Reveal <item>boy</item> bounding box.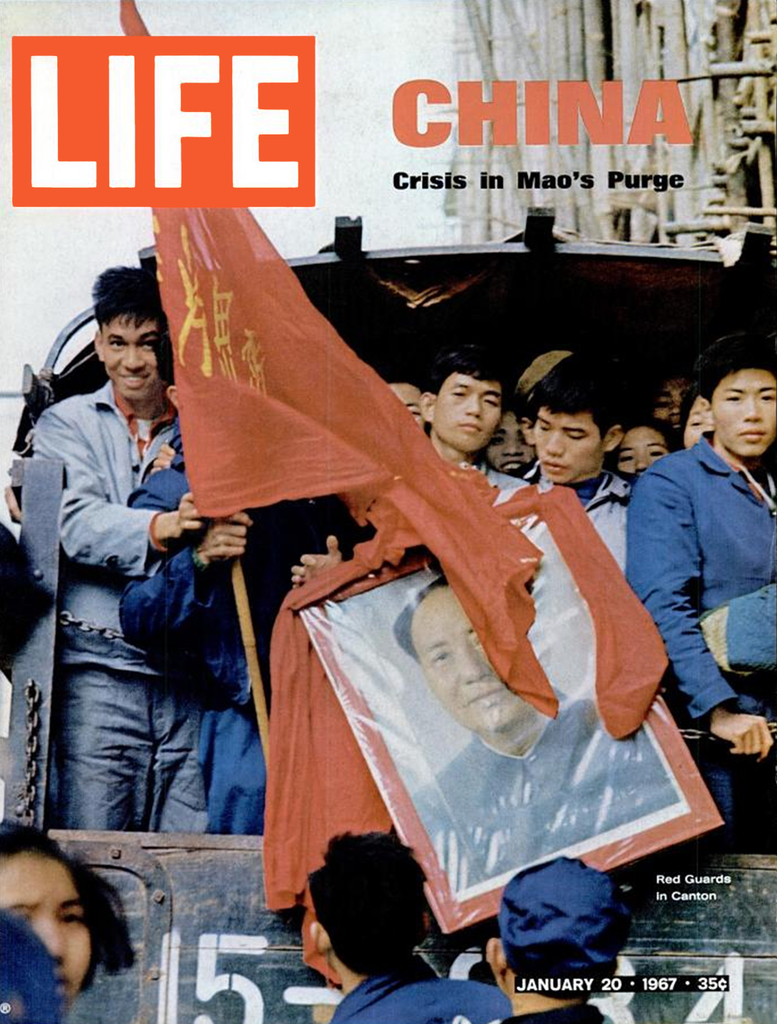
Revealed: x1=638, y1=365, x2=703, y2=440.
